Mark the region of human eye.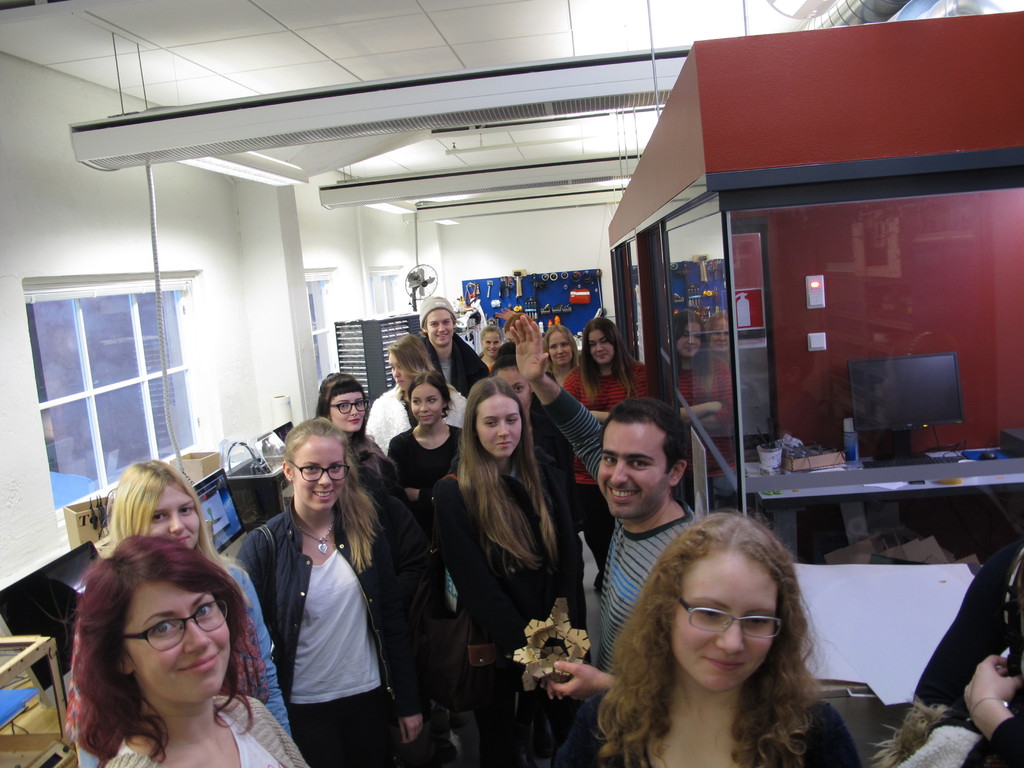
Region: {"x1": 431, "y1": 322, "x2": 438, "y2": 327}.
